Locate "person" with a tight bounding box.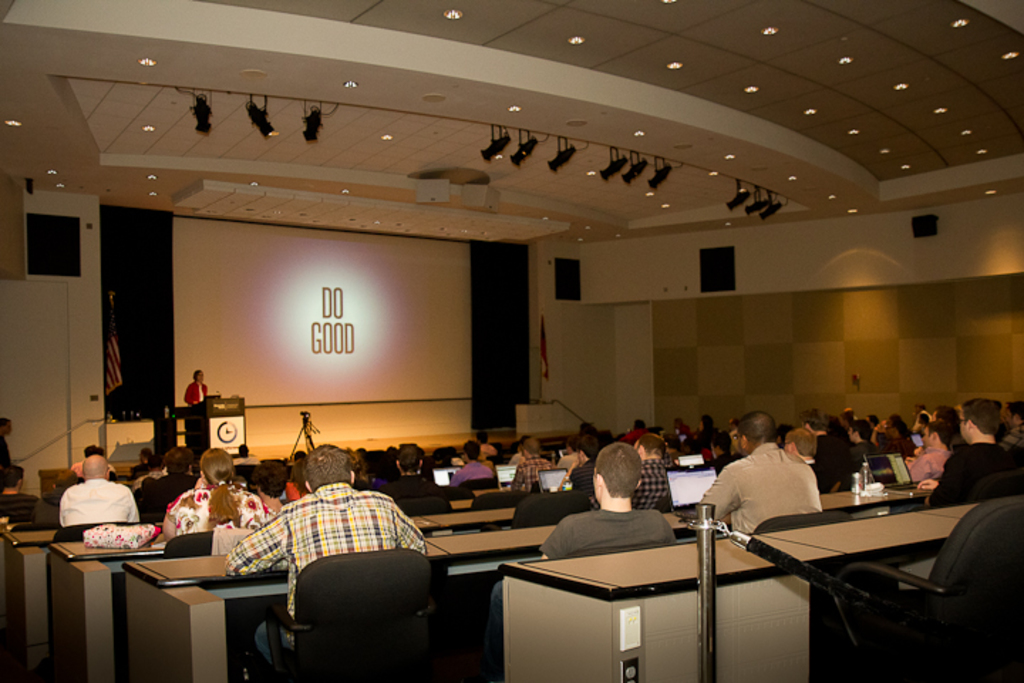
region(0, 414, 20, 477).
